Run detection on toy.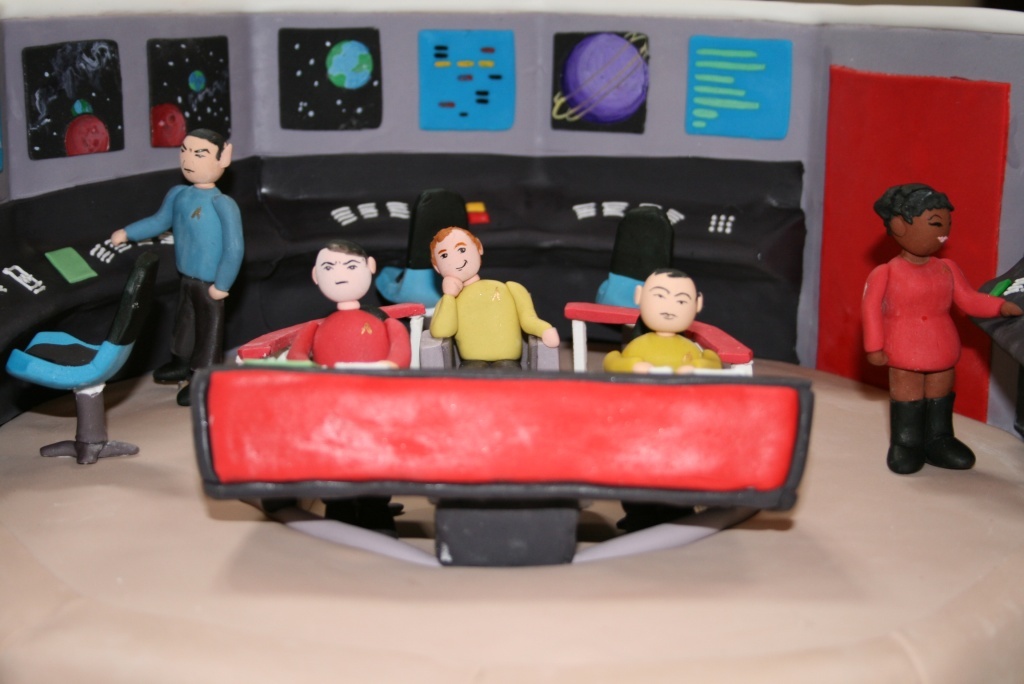
Result: box(427, 225, 556, 371).
